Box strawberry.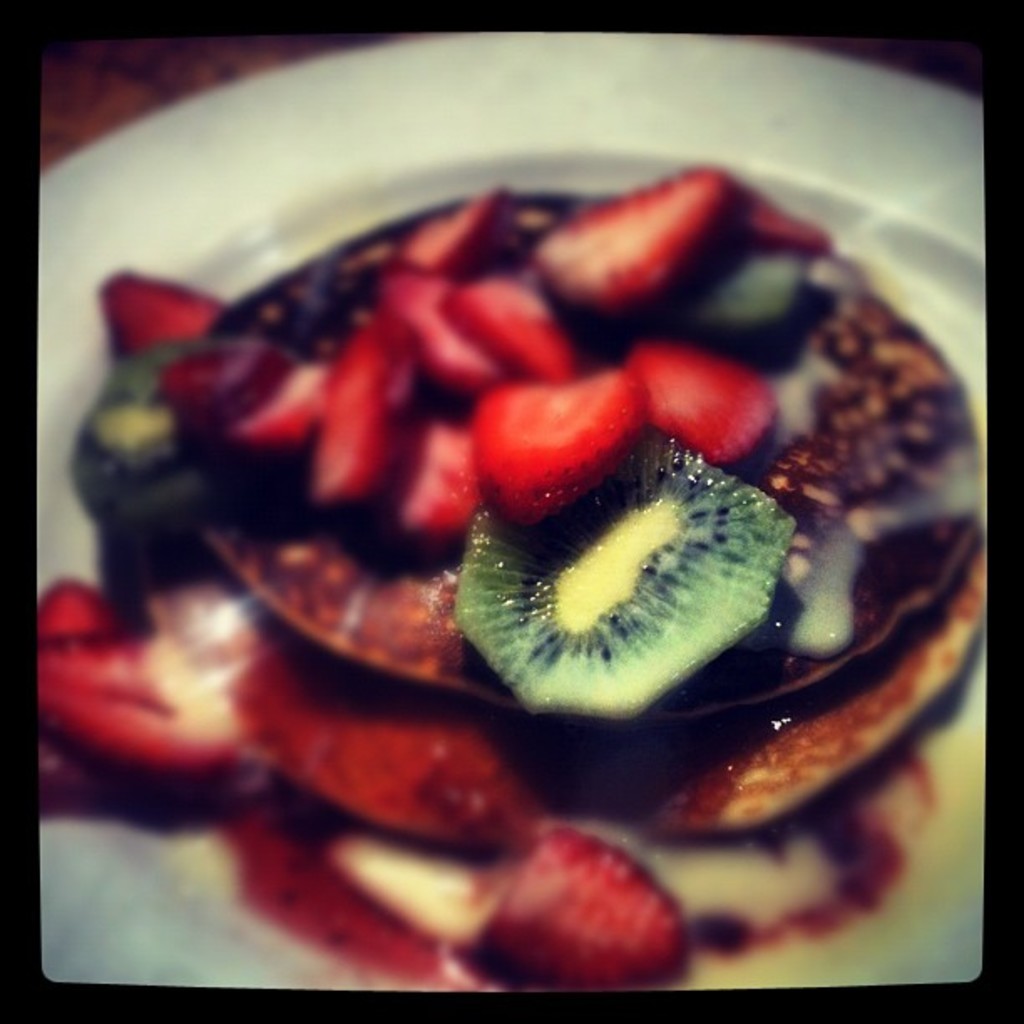
box=[194, 353, 330, 482].
